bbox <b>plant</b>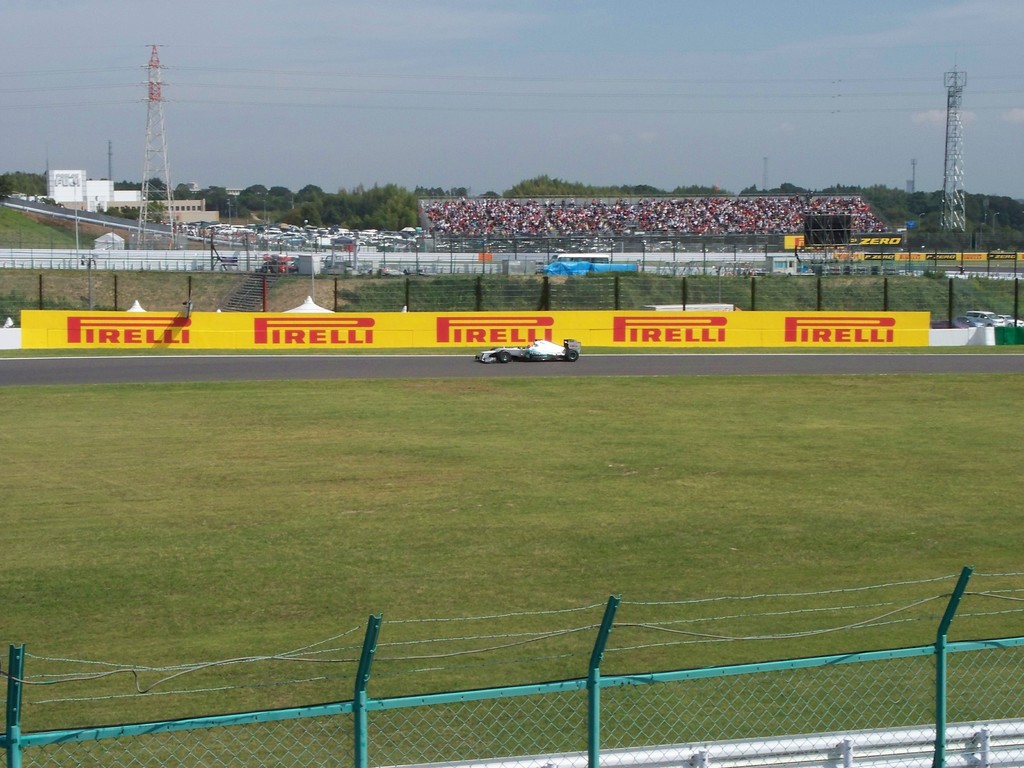
350,210,366,230
